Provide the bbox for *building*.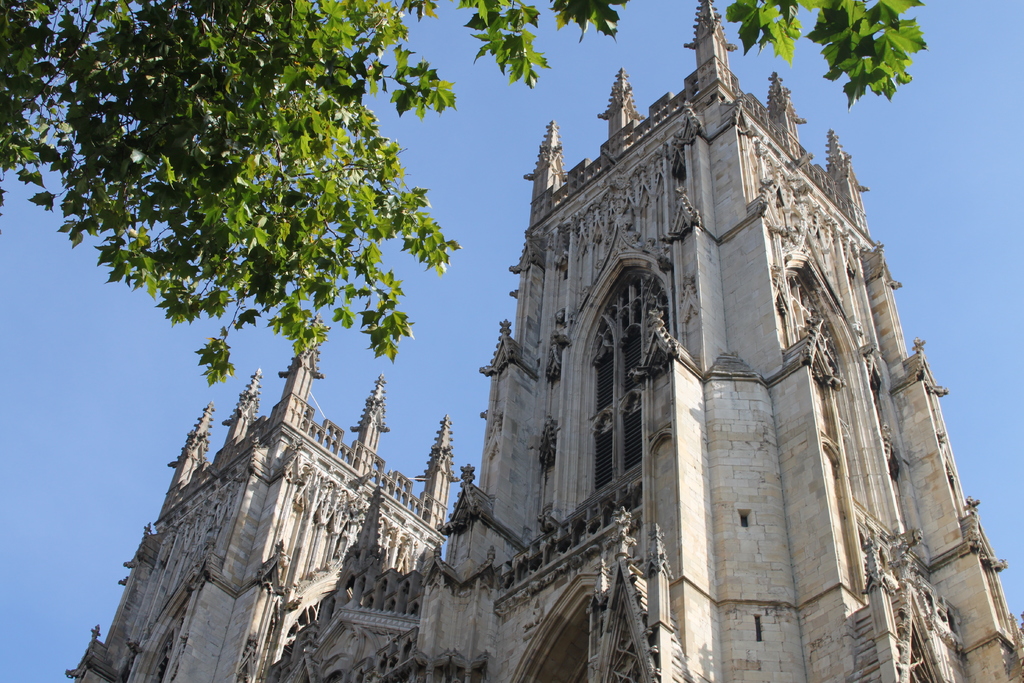
bbox=[66, 0, 1023, 682].
